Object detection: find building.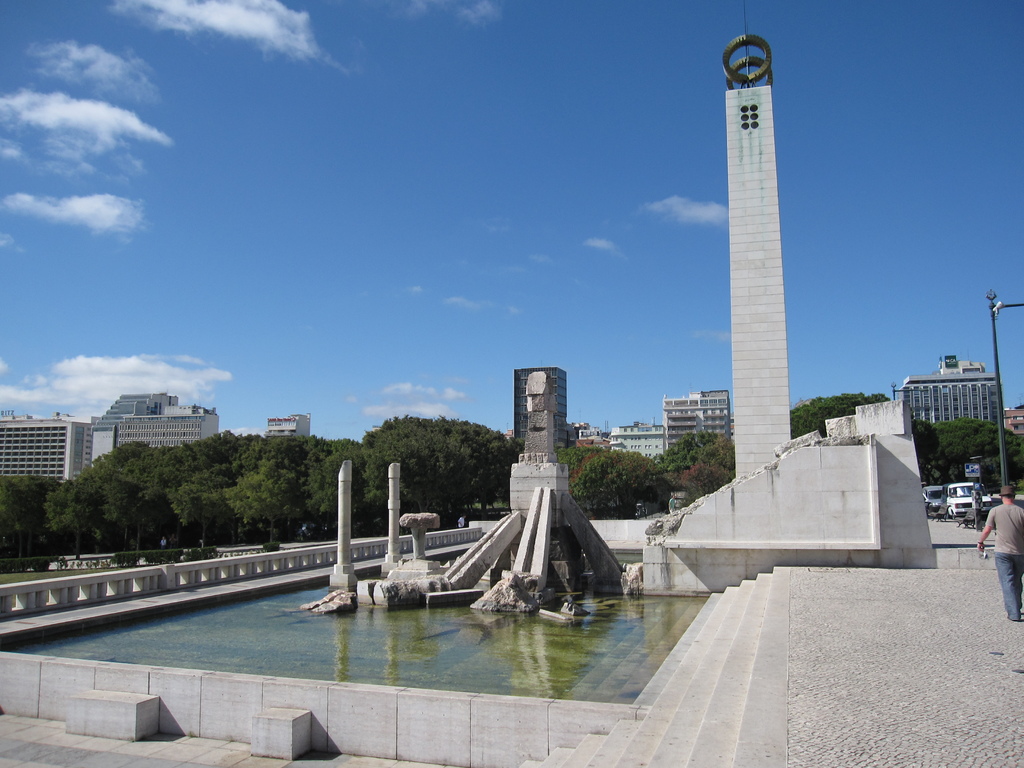
665 389 732 449.
